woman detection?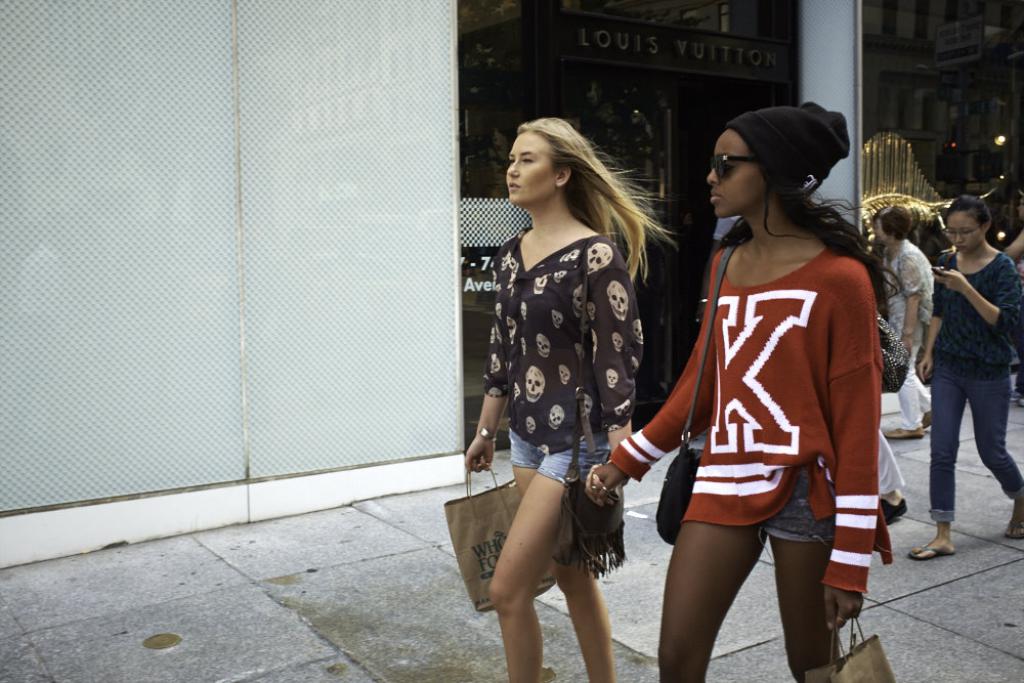
[left=866, top=198, right=933, bottom=441]
